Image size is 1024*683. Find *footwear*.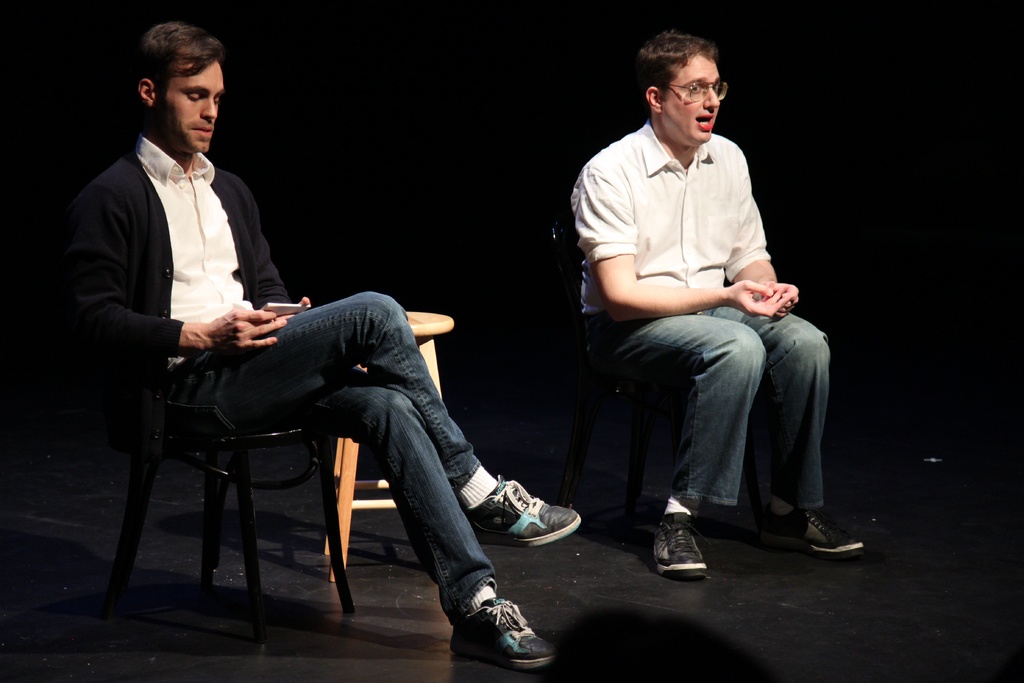
Rect(652, 512, 707, 584).
